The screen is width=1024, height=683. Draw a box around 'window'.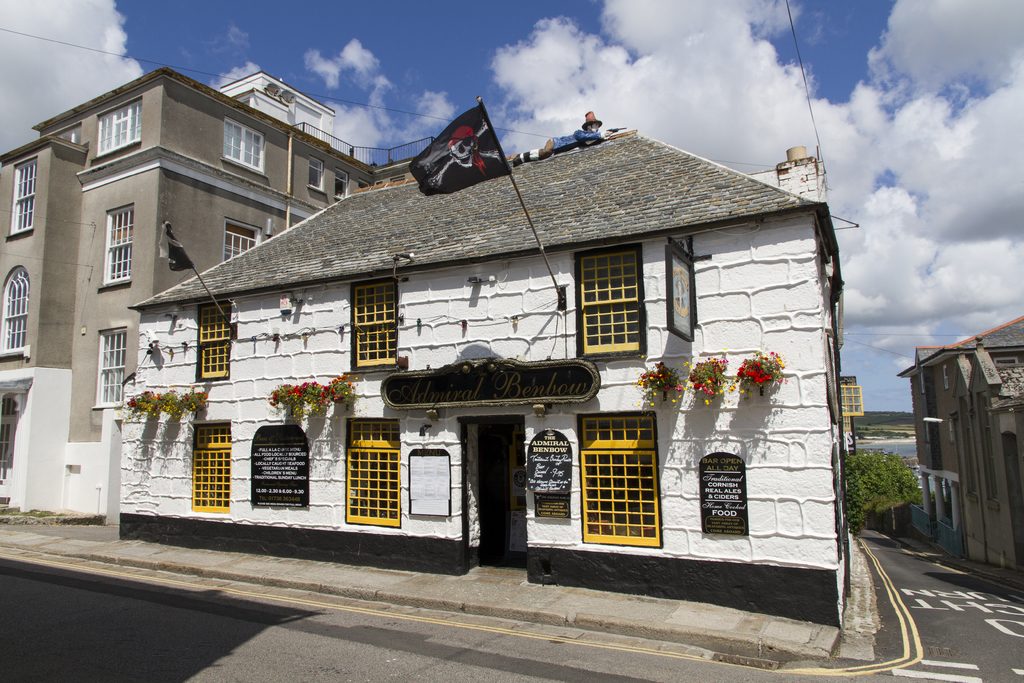
bbox=[192, 424, 230, 509].
